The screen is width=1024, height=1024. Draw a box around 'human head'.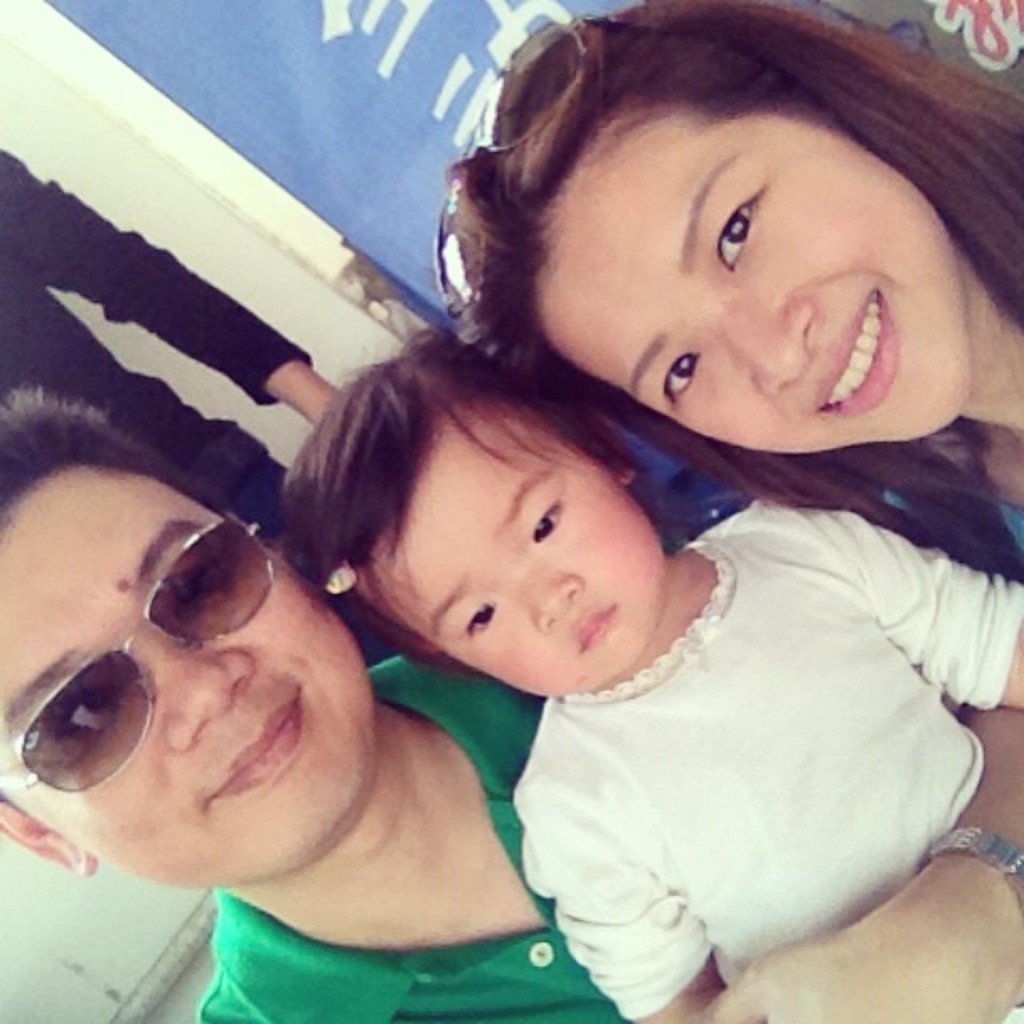
rect(502, 40, 958, 443).
